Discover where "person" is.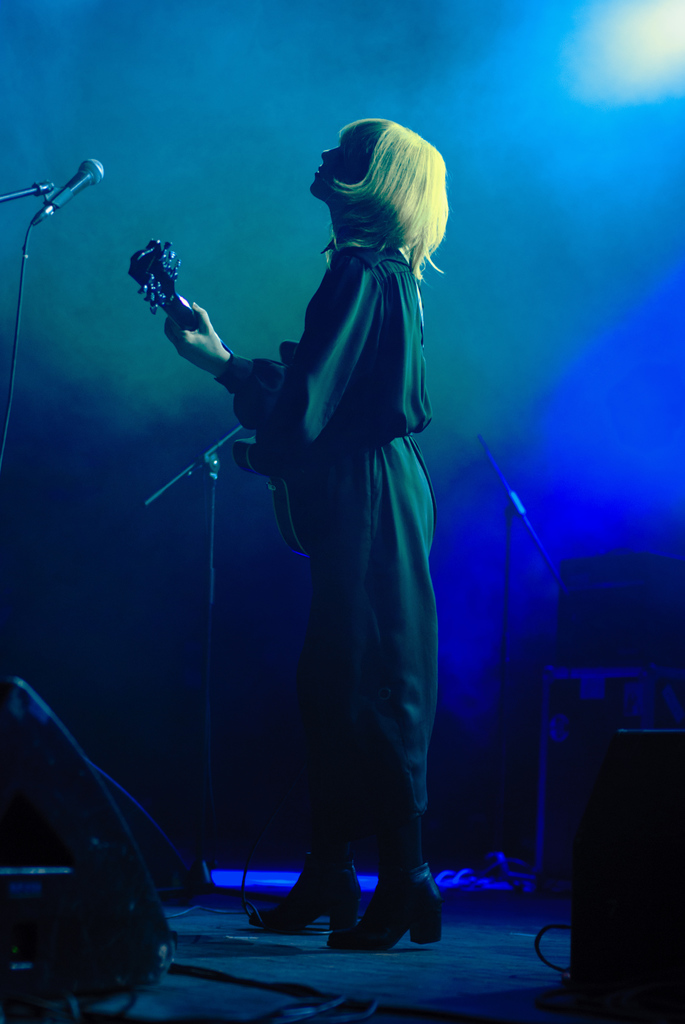
Discovered at 143,79,476,962.
